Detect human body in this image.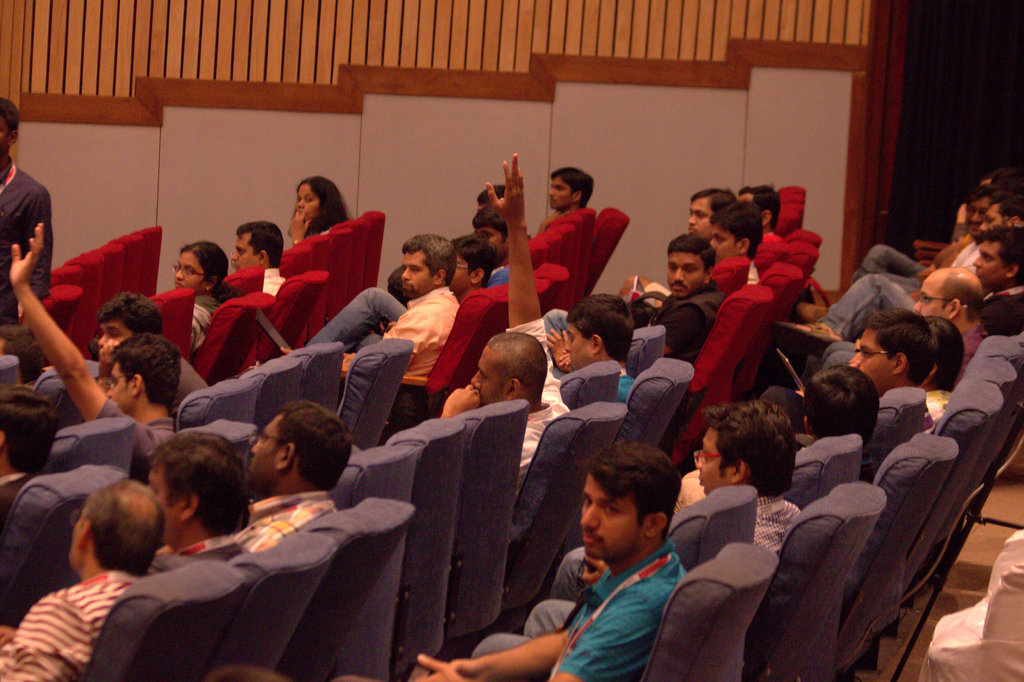
Detection: (436, 149, 579, 513).
